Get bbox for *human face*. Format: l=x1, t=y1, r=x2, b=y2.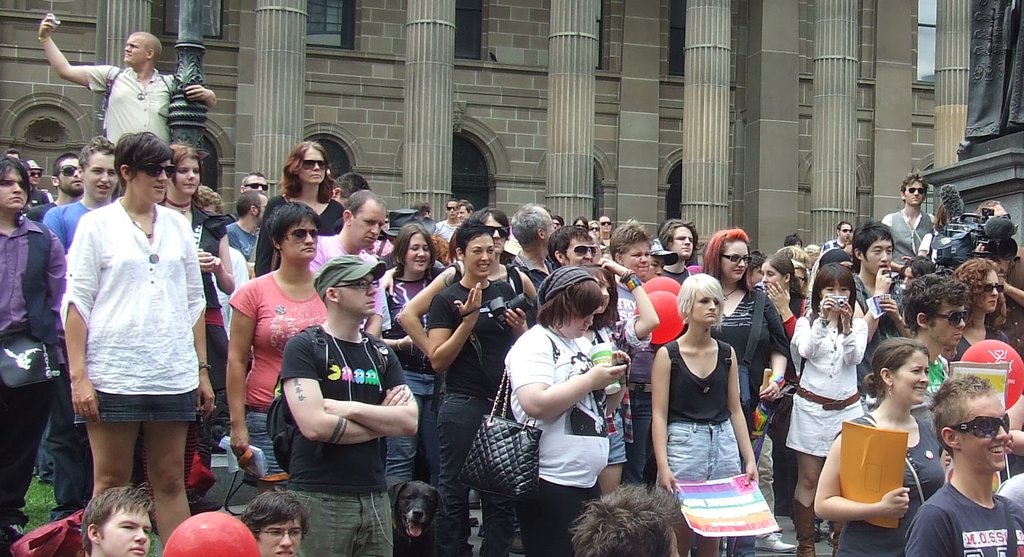
l=284, t=221, r=321, b=260.
